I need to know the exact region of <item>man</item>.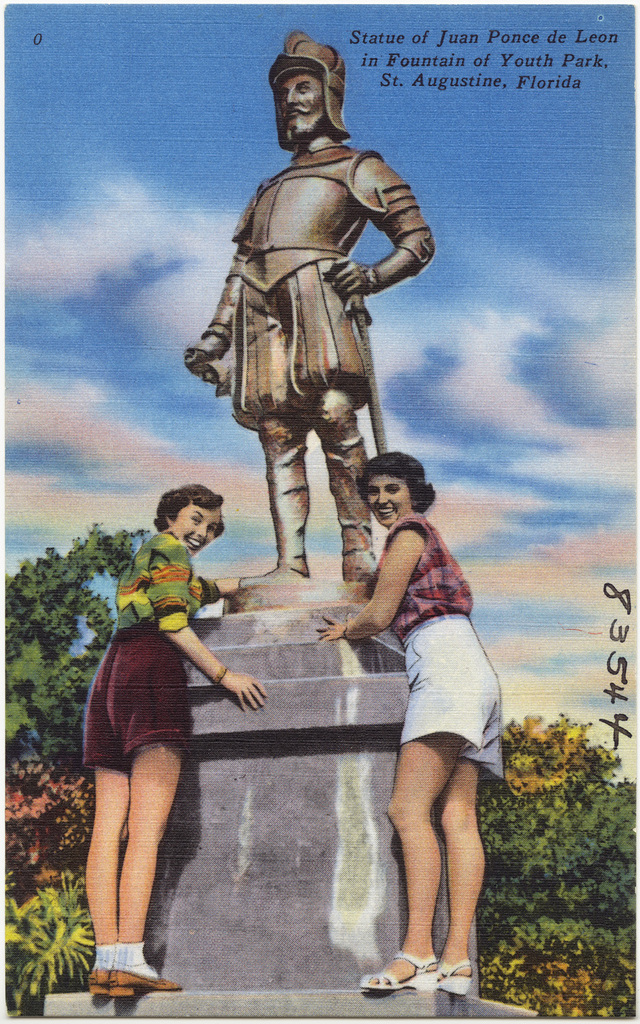
Region: (x1=186, y1=56, x2=431, y2=686).
